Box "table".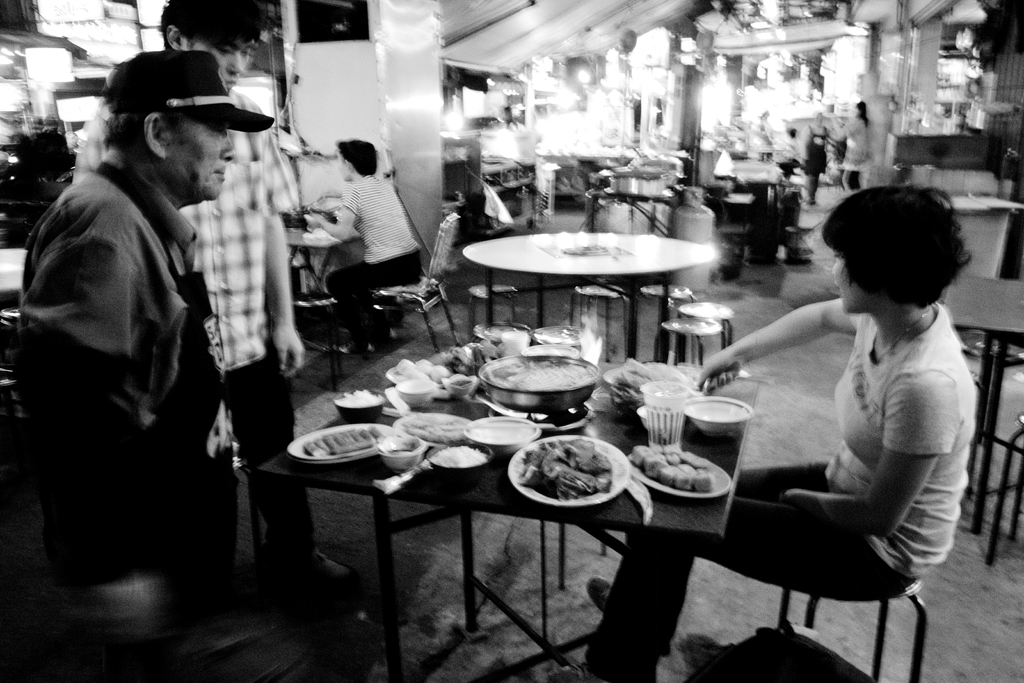
rect(0, 243, 25, 309).
